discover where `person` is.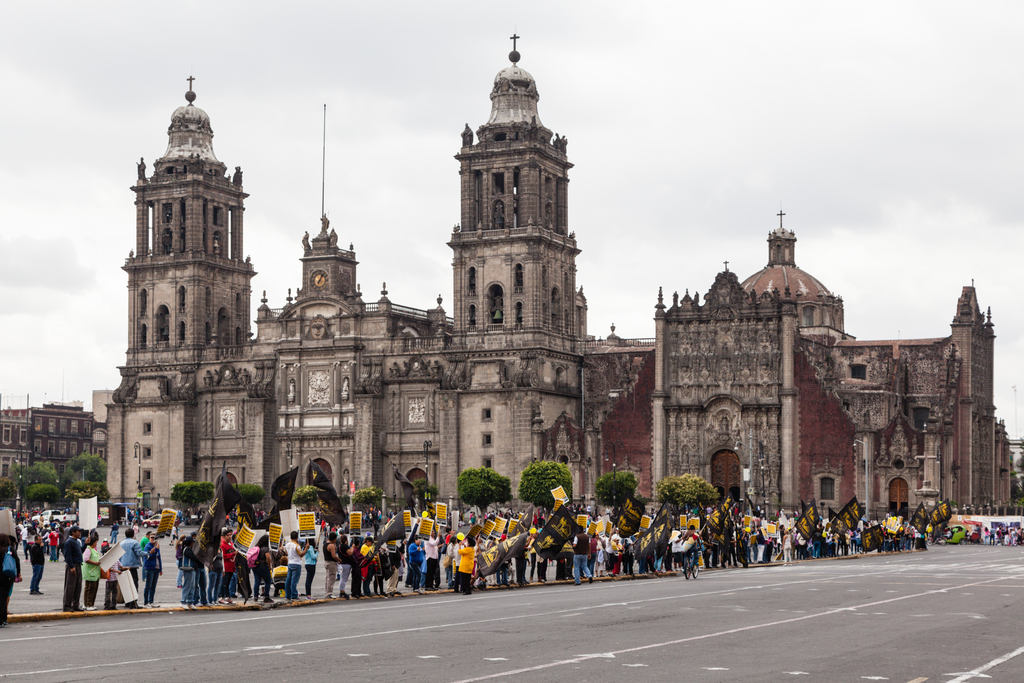
Discovered at l=323, t=532, r=342, b=598.
